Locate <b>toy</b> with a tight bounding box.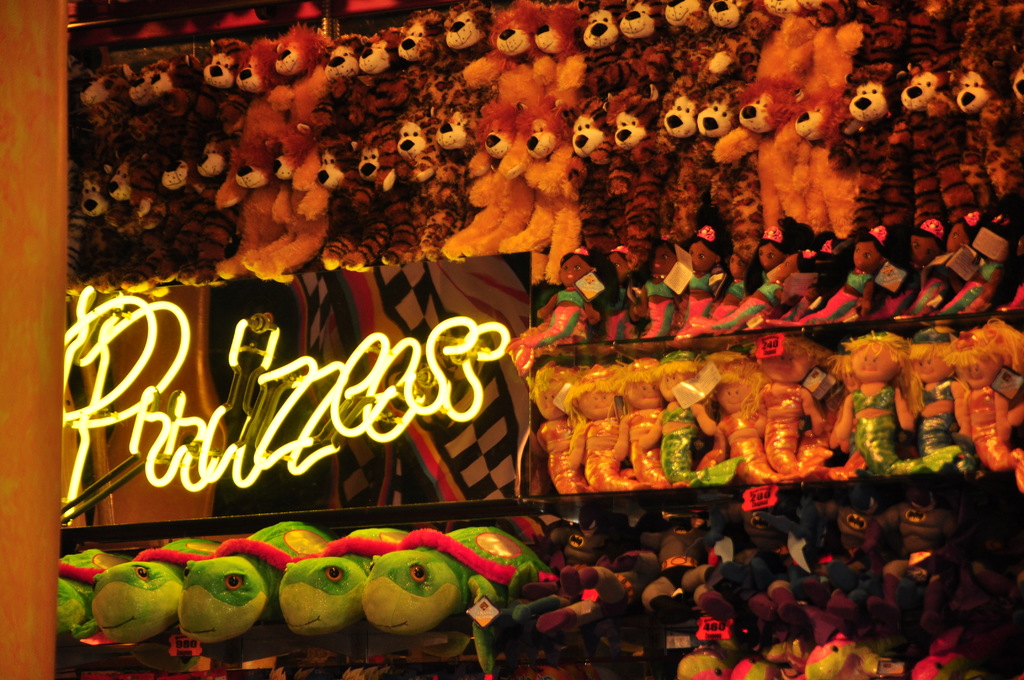
{"left": 326, "top": 36, "right": 376, "bottom": 150}.
